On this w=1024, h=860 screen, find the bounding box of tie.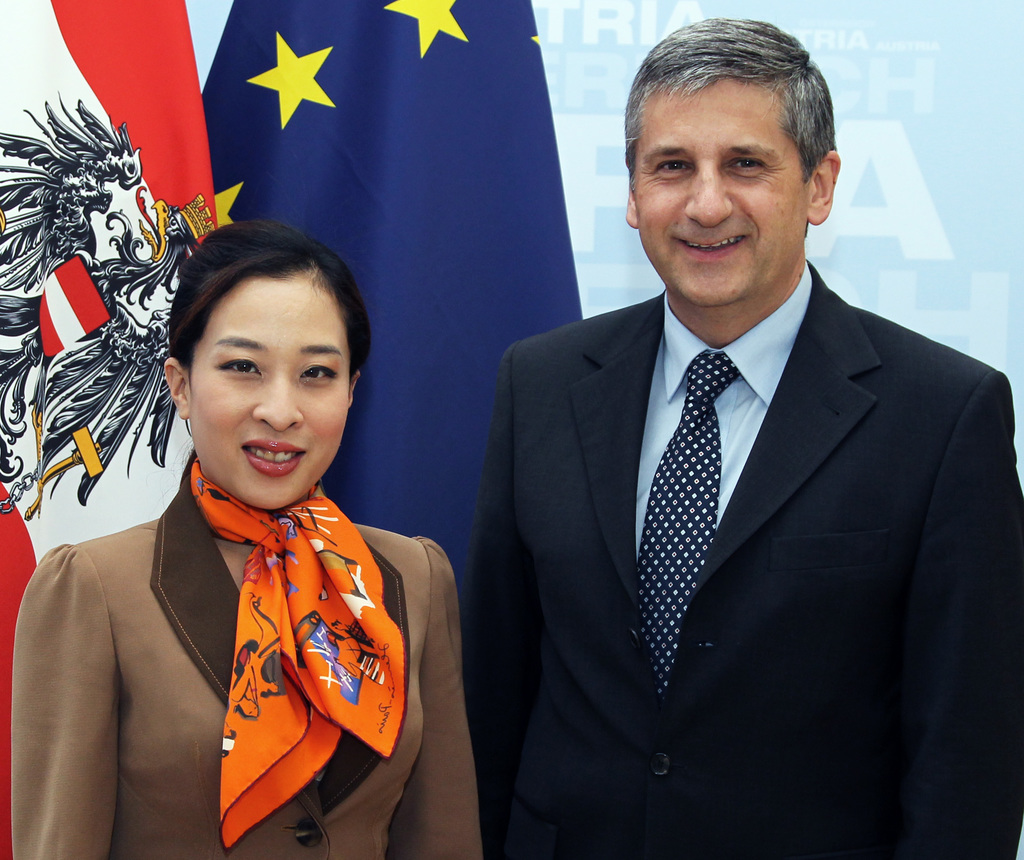
Bounding box: [637, 354, 741, 694].
